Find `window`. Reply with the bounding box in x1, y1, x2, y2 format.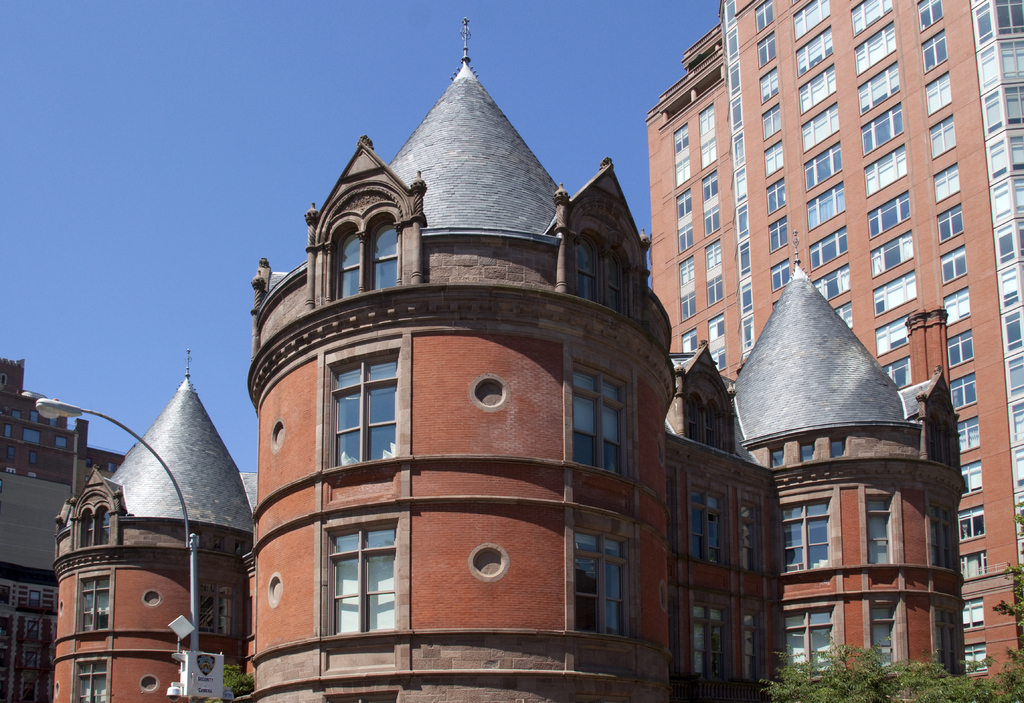
687, 478, 730, 567.
